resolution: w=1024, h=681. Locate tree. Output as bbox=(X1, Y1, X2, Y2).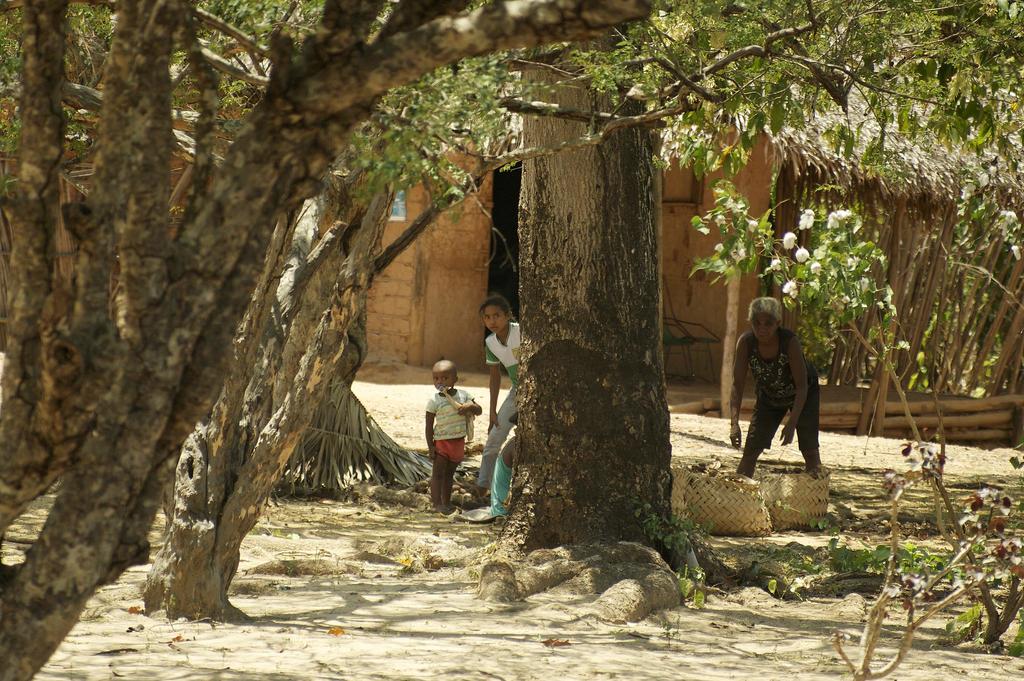
bbox=(0, 0, 1023, 629).
